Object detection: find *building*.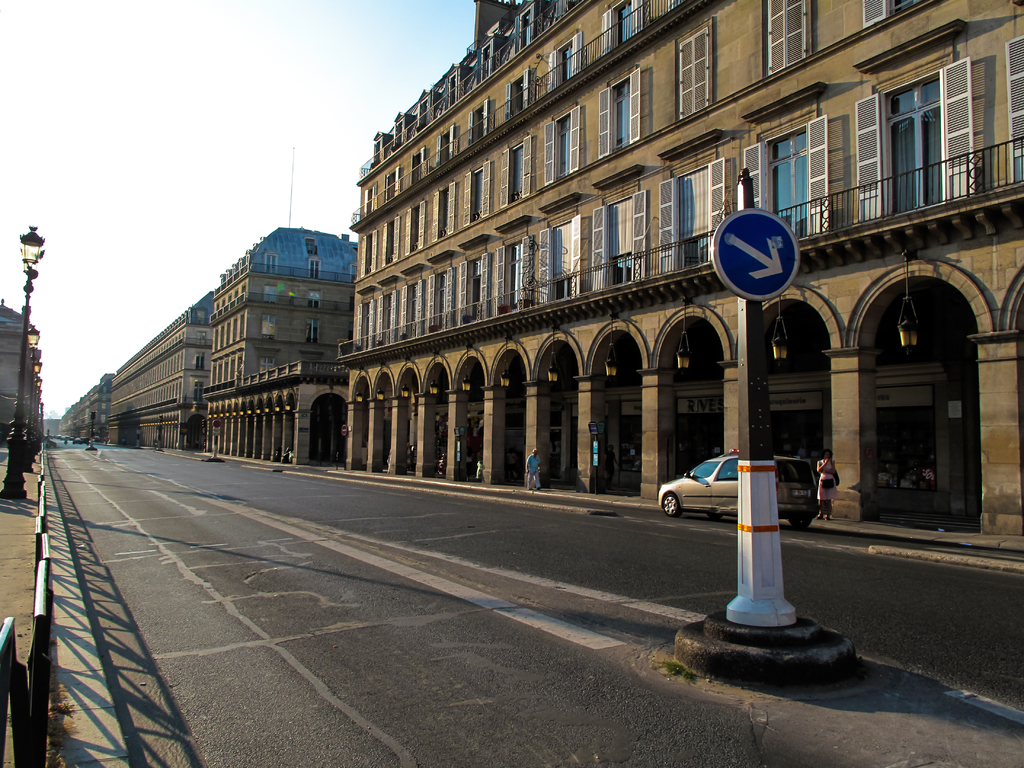
BBox(0, 296, 29, 421).
